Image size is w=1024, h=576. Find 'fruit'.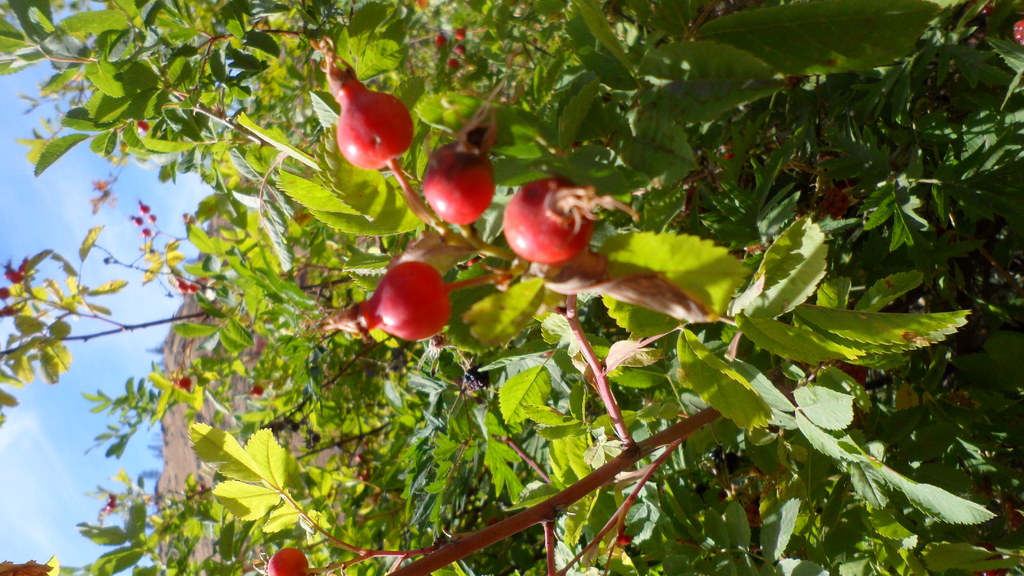
326,76,410,159.
